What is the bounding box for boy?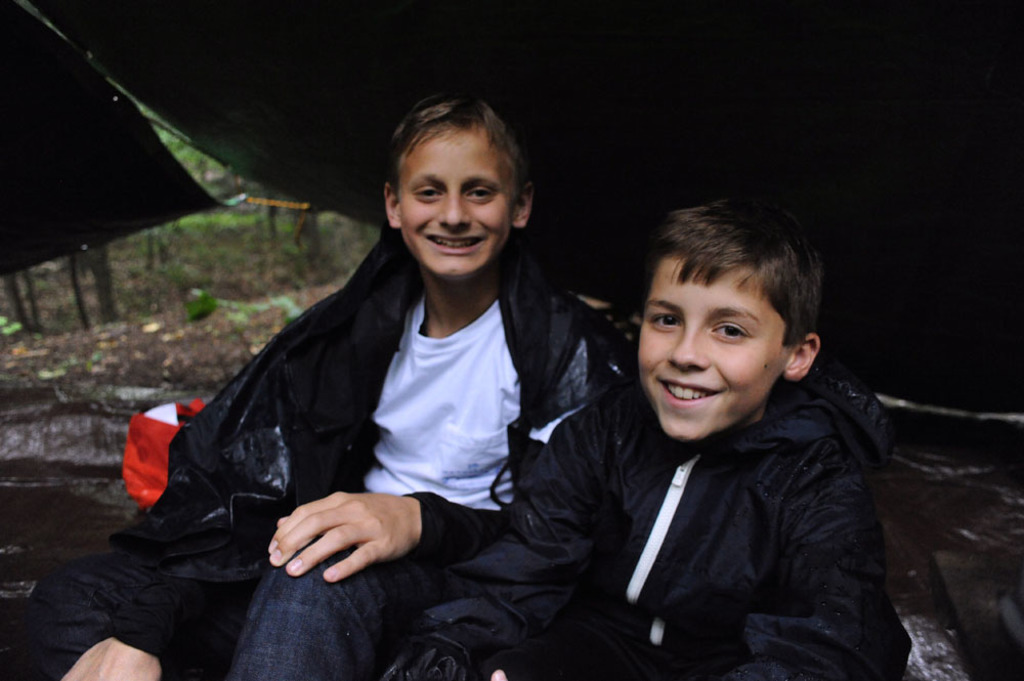
box(29, 95, 642, 680).
